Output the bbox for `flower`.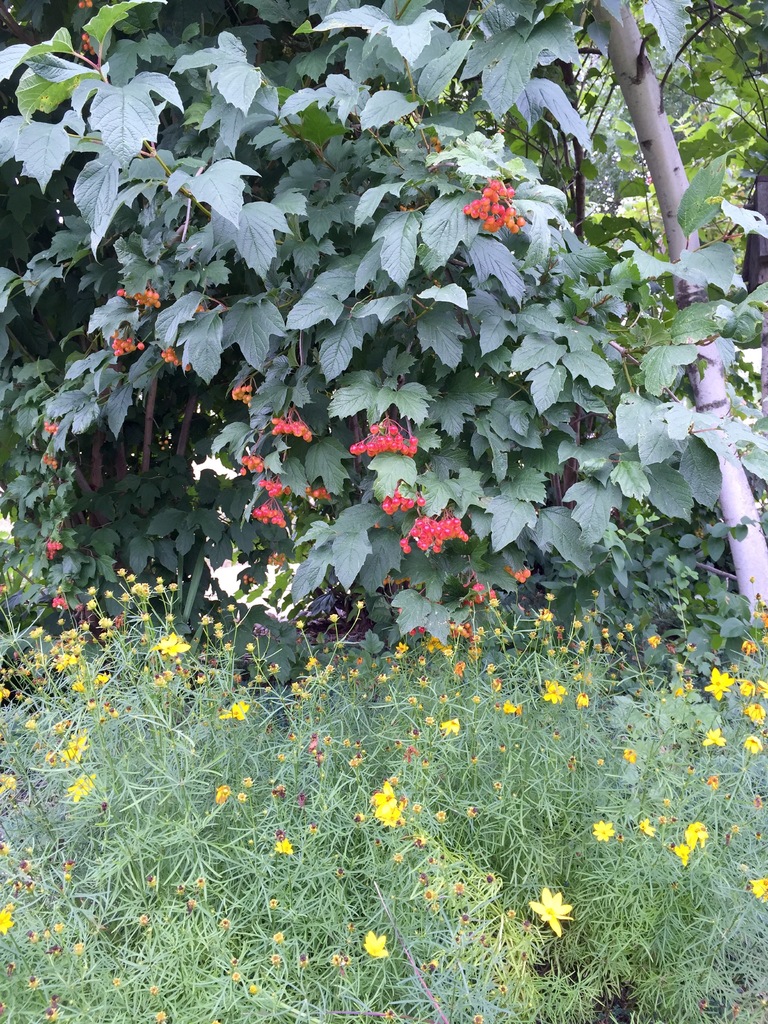
left=751, top=879, right=767, bottom=906.
